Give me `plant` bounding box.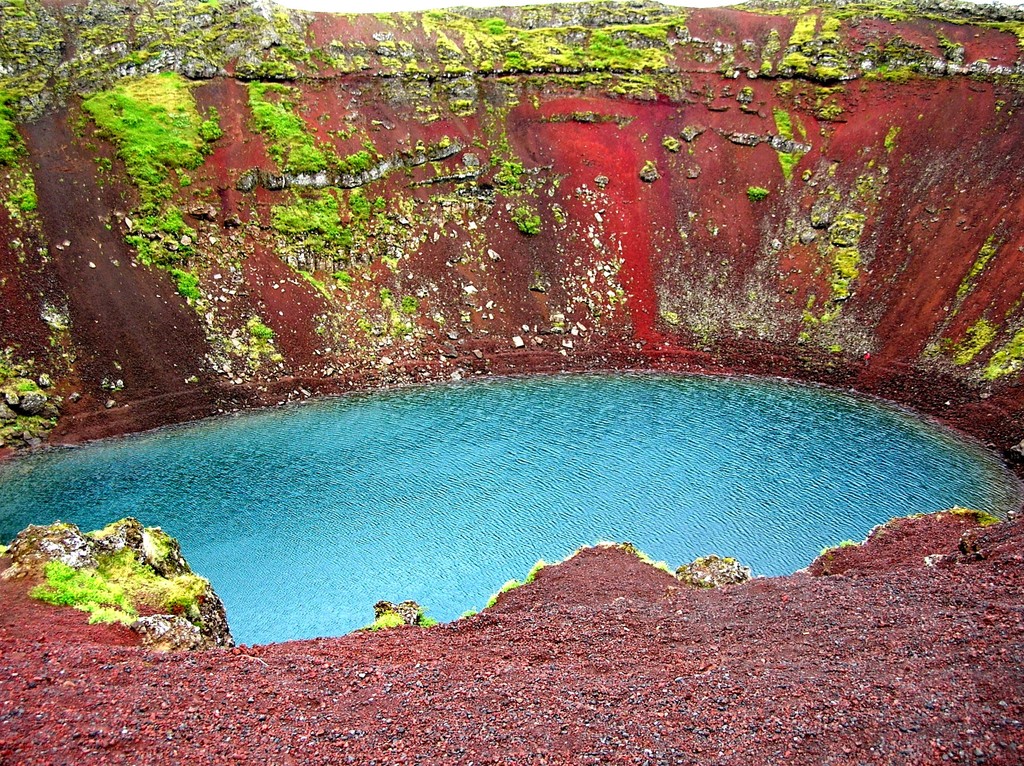
bbox=(414, 608, 429, 625).
